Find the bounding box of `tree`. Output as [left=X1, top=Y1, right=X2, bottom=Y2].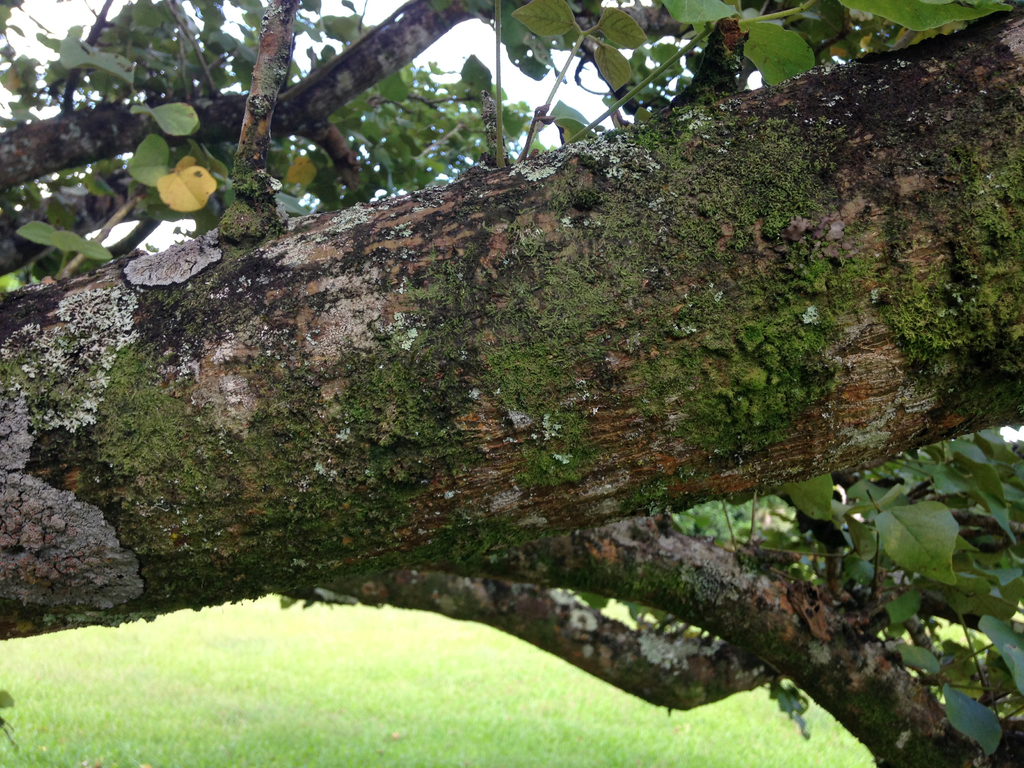
[left=1, top=9, right=1014, bottom=712].
